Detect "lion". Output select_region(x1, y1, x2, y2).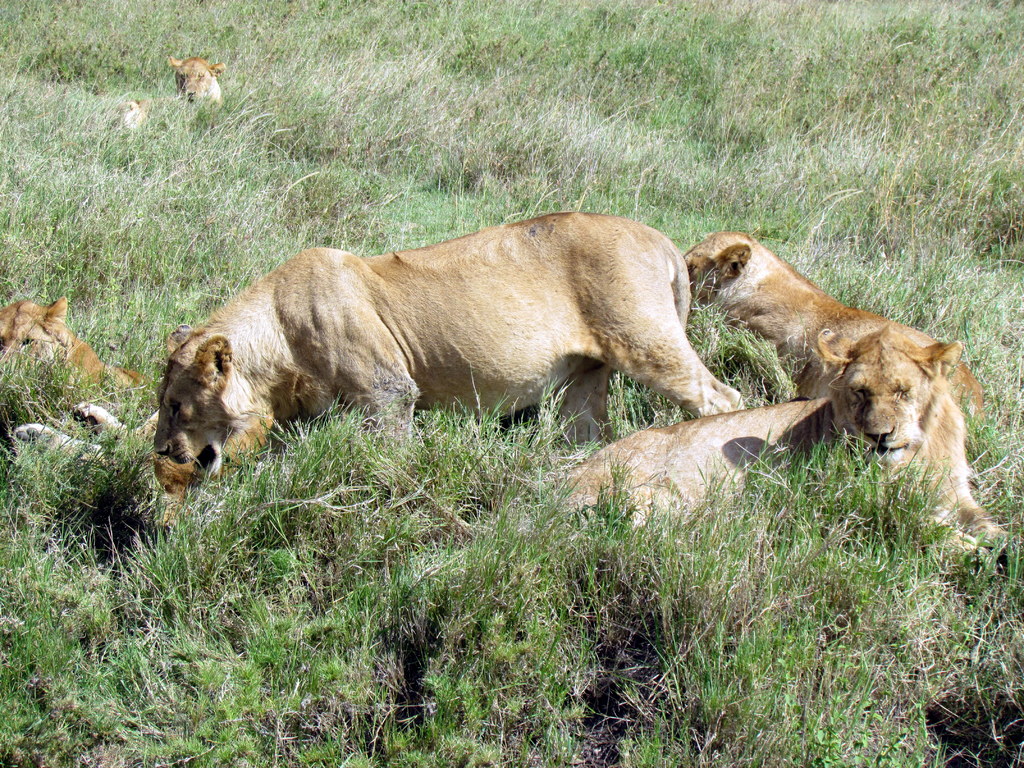
select_region(0, 296, 149, 404).
